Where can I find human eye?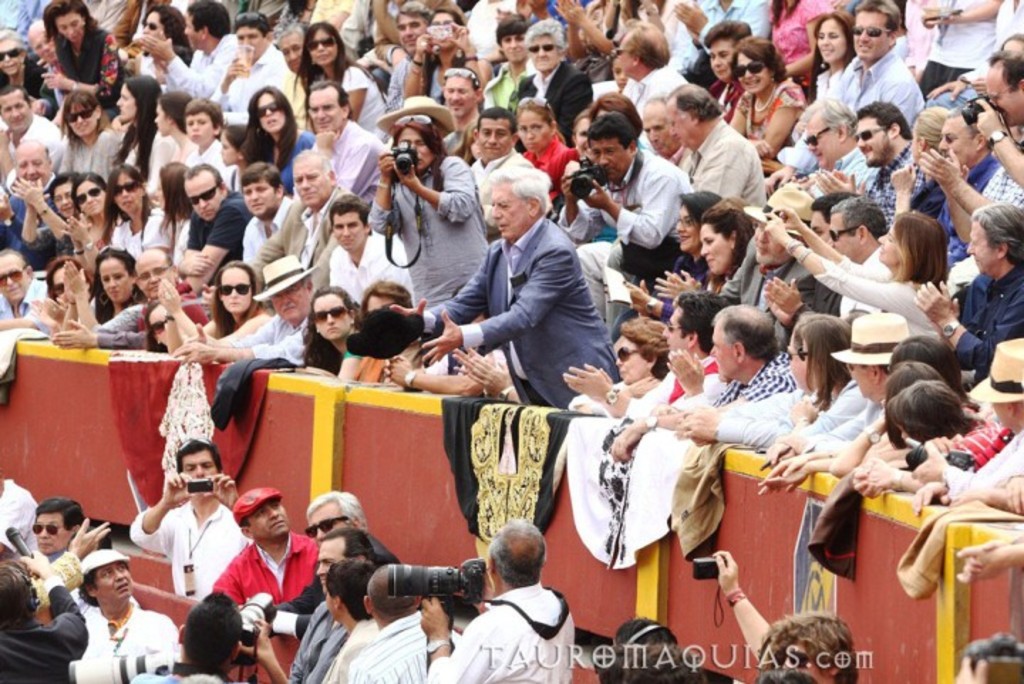
You can find it at (705,236,715,246).
